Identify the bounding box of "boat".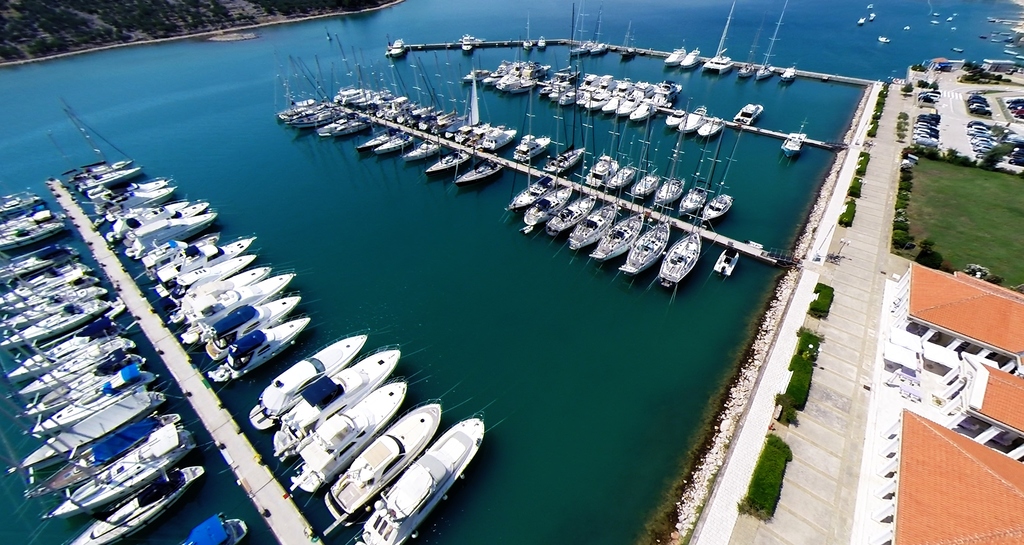
0 321 122 385.
